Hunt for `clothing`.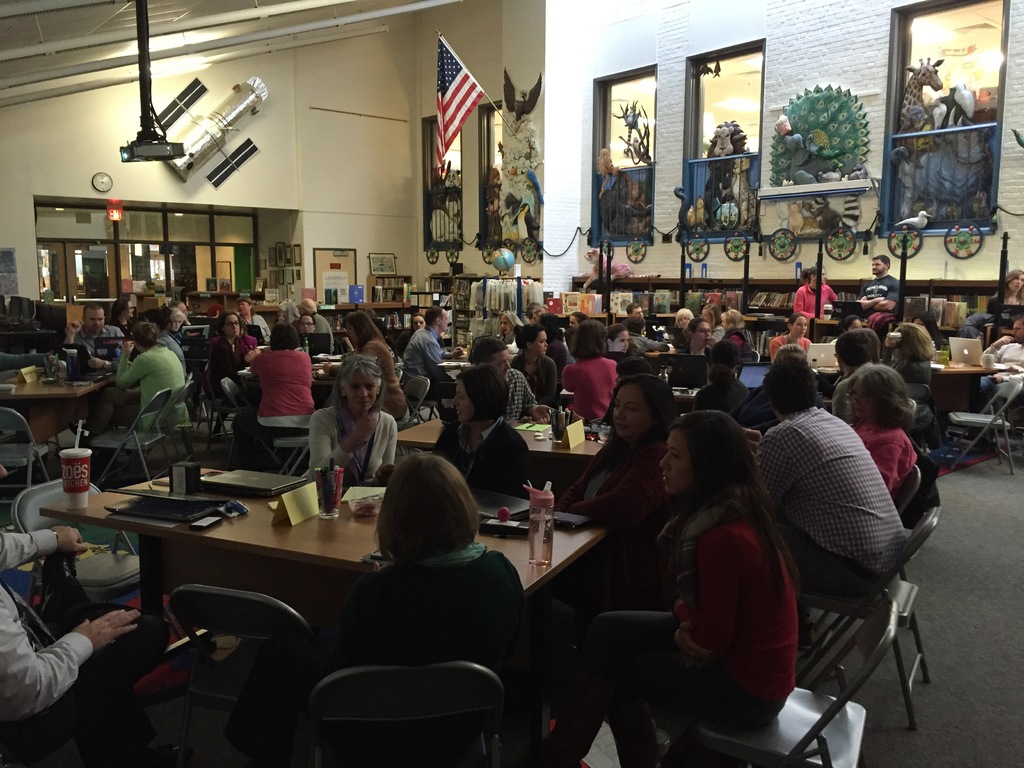
Hunted down at [117,321,133,345].
